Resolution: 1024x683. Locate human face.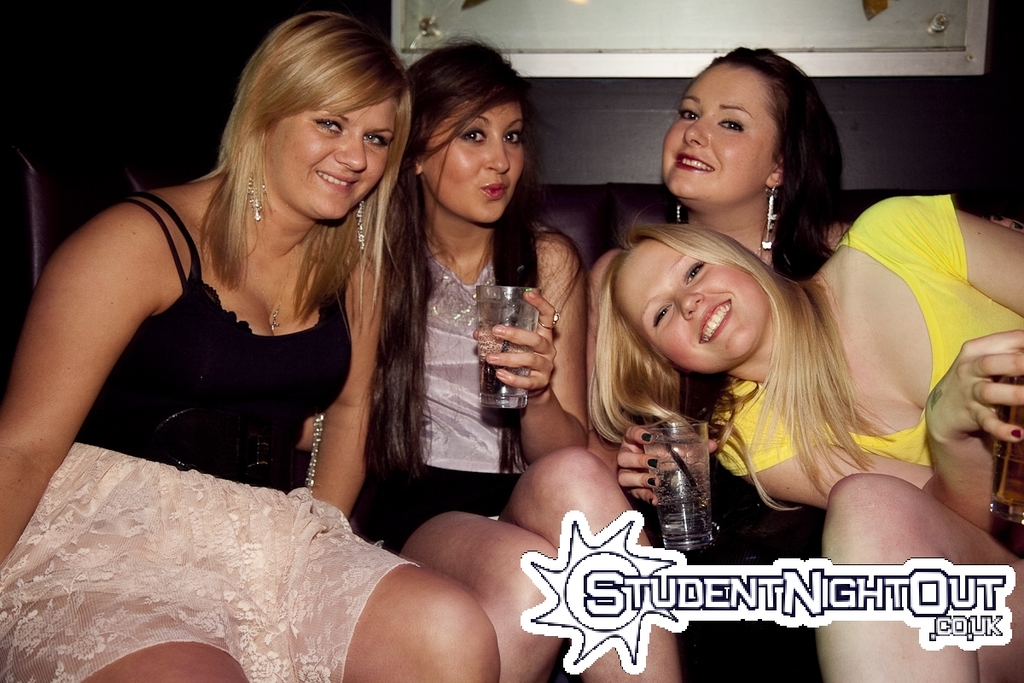
crop(264, 96, 397, 217).
